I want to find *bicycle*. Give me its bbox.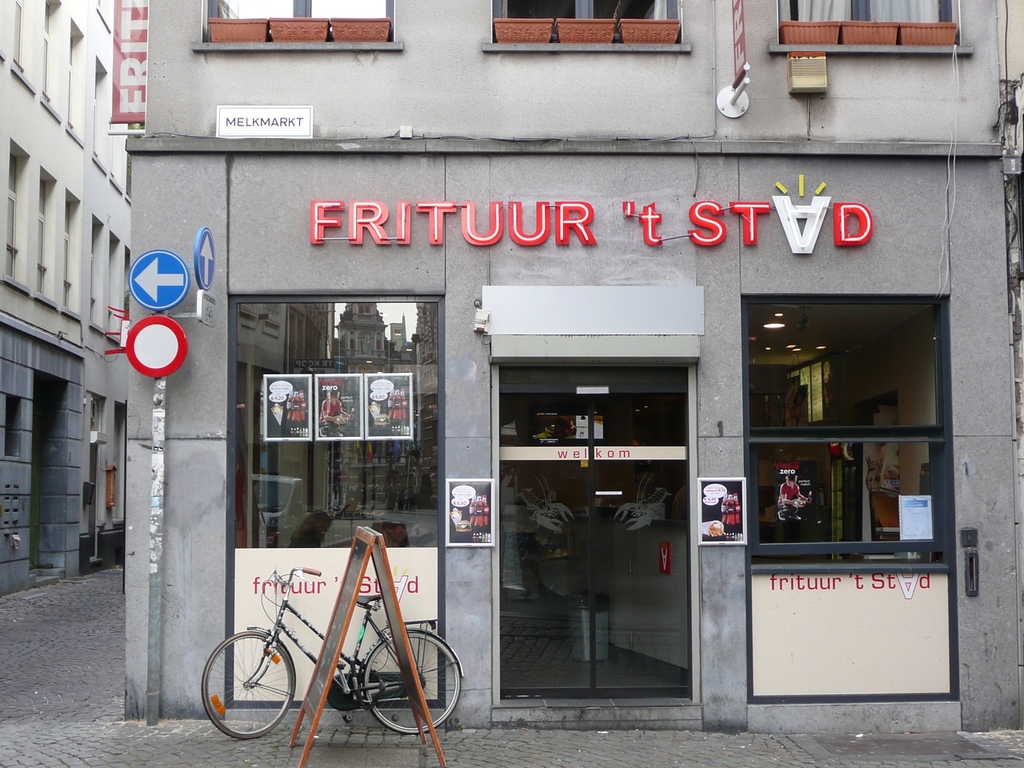
(x1=195, y1=558, x2=468, y2=740).
